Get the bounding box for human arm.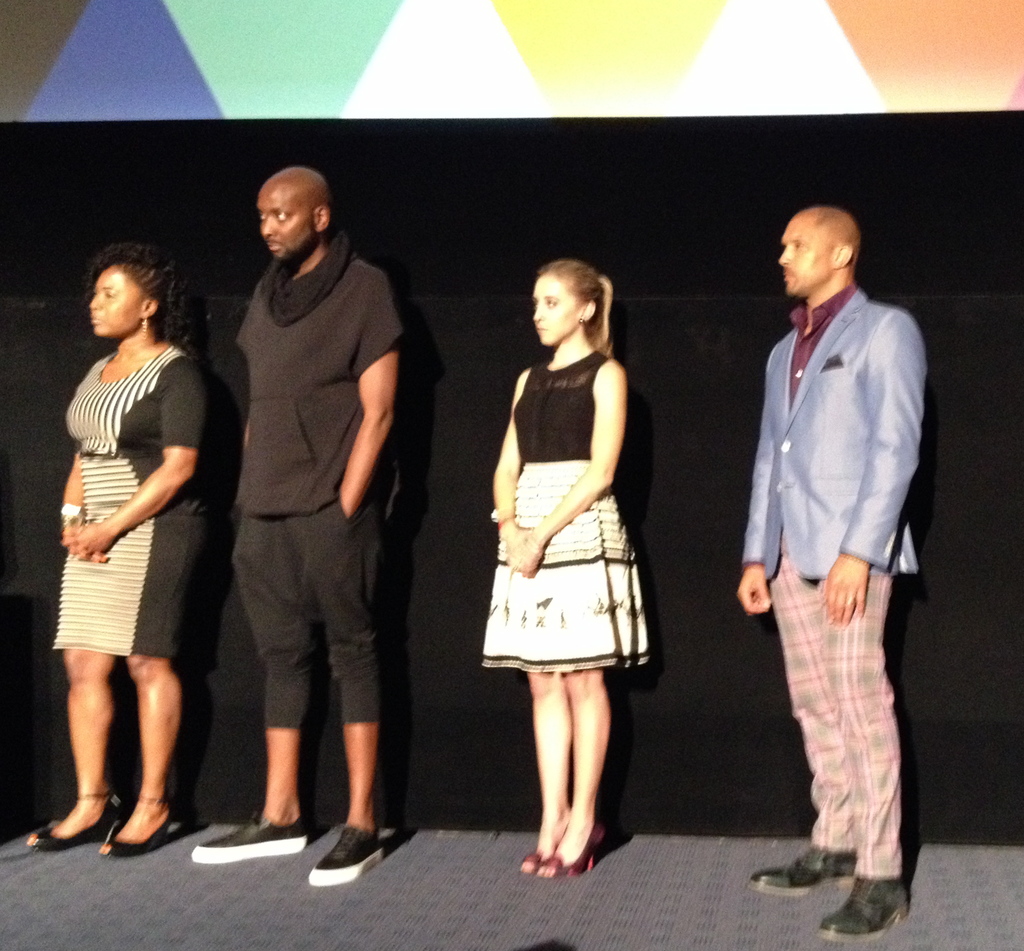
(61,358,200,561).
